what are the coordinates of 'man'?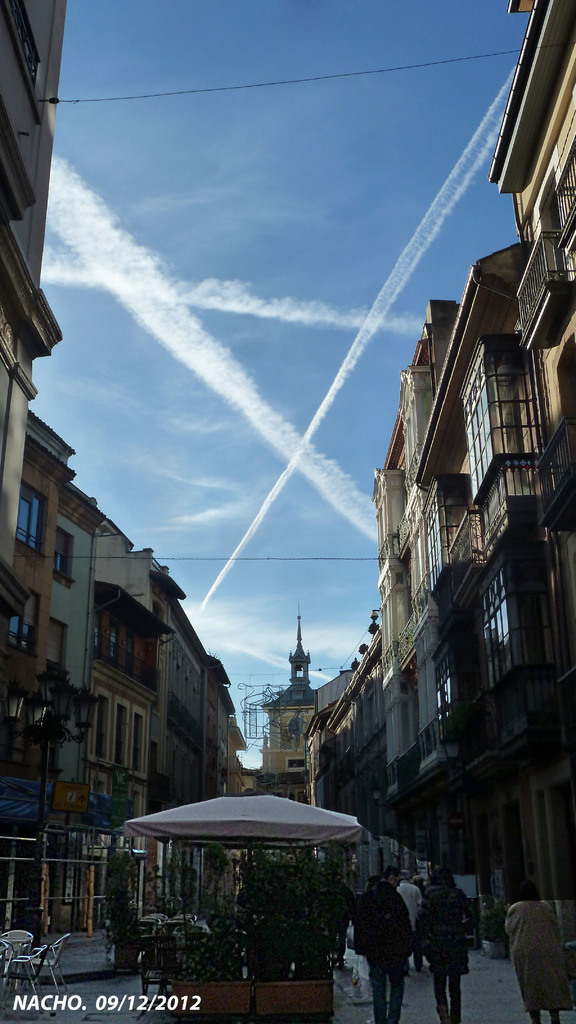
<bbox>345, 870, 423, 1016</bbox>.
